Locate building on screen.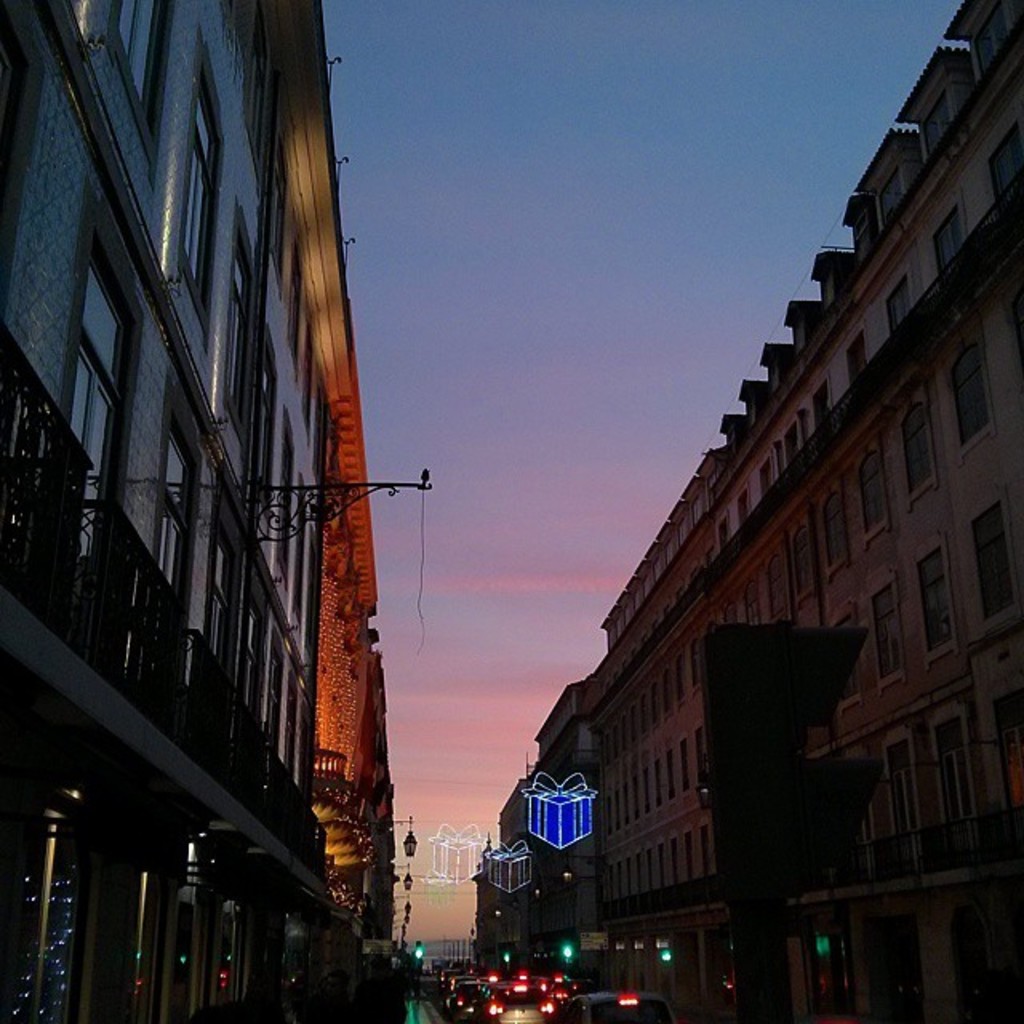
On screen at x1=474, y1=787, x2=531, y2=979.
